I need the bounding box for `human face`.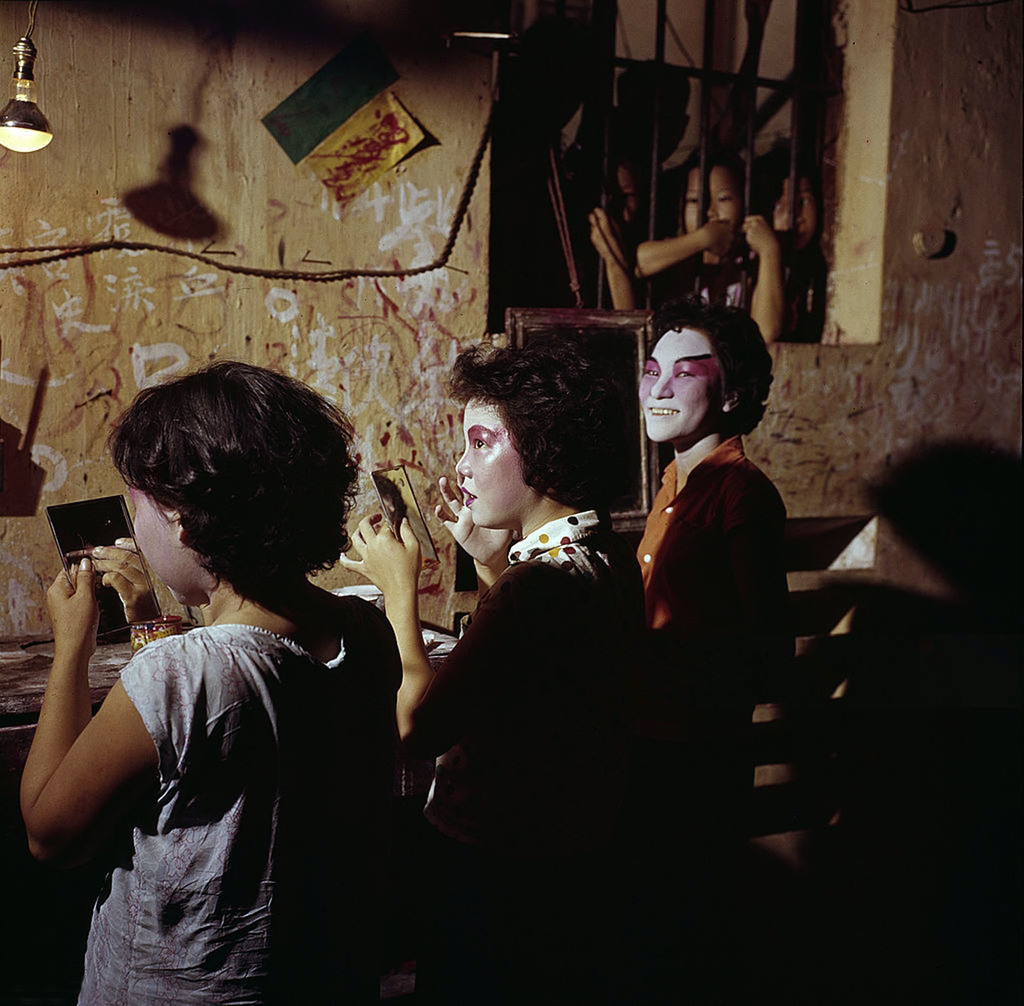
Here it is: select_region(770, 177, 818, 252).
